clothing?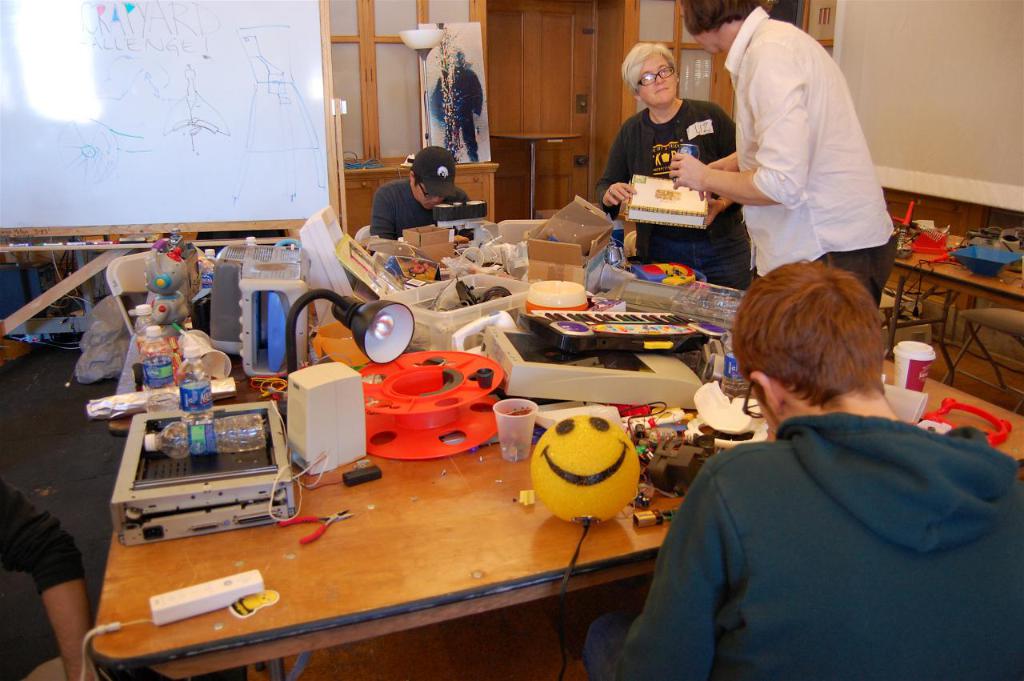
locate(604, 91, 754, 293)
